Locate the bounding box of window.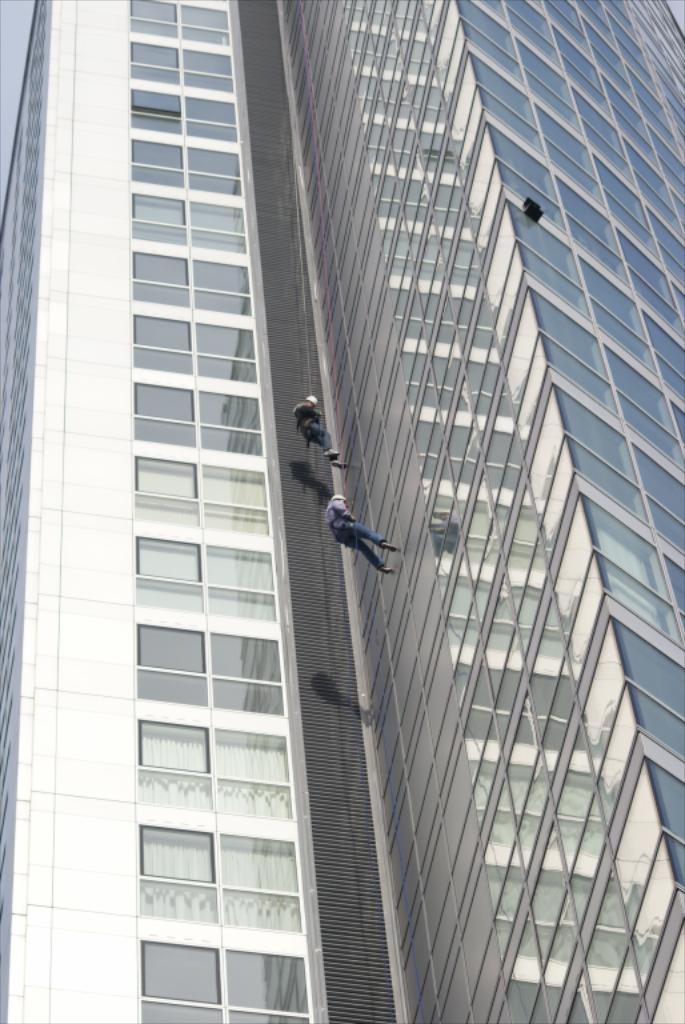
Bounding box: 127, 247, 253, 311.
